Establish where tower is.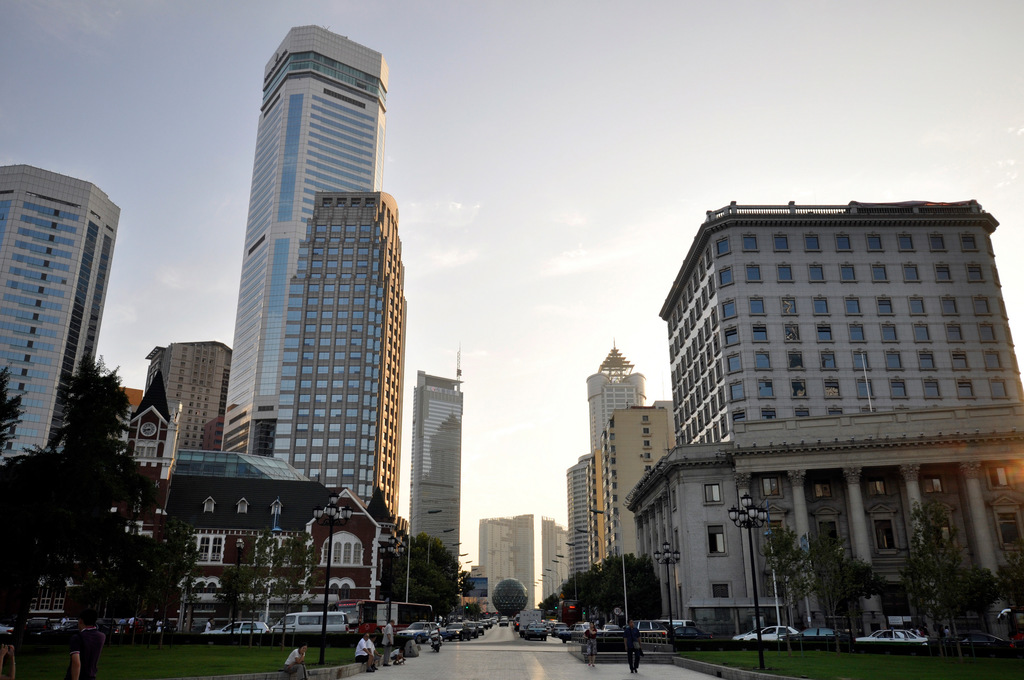
Established at <bbox>469, 512, 532, 609</bbox>.
